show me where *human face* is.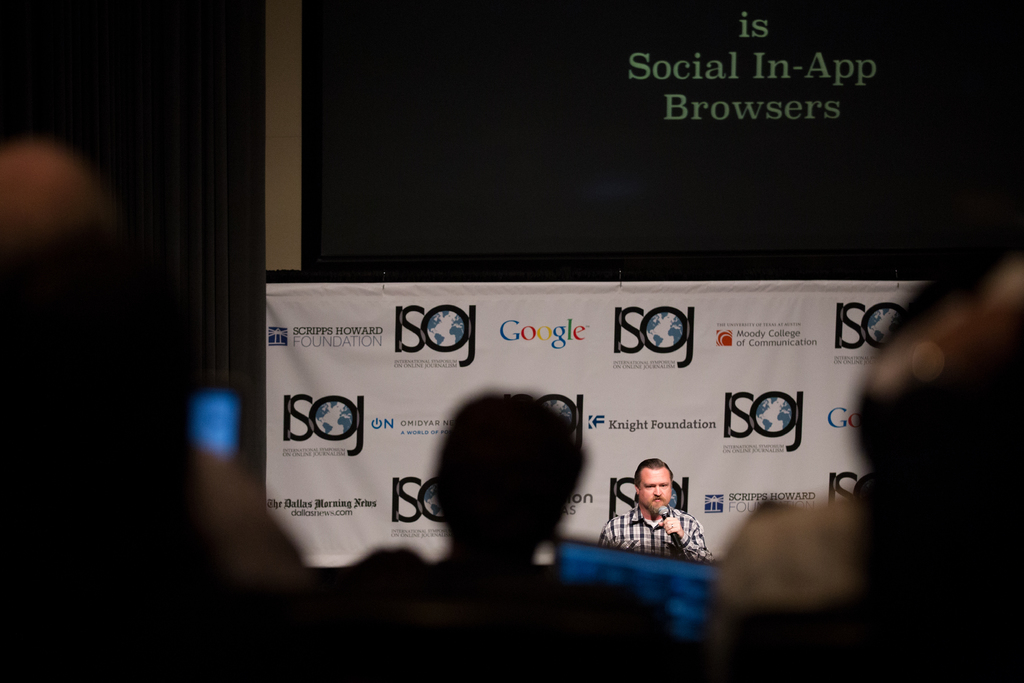
*human face* is at 636/465/671/509.
